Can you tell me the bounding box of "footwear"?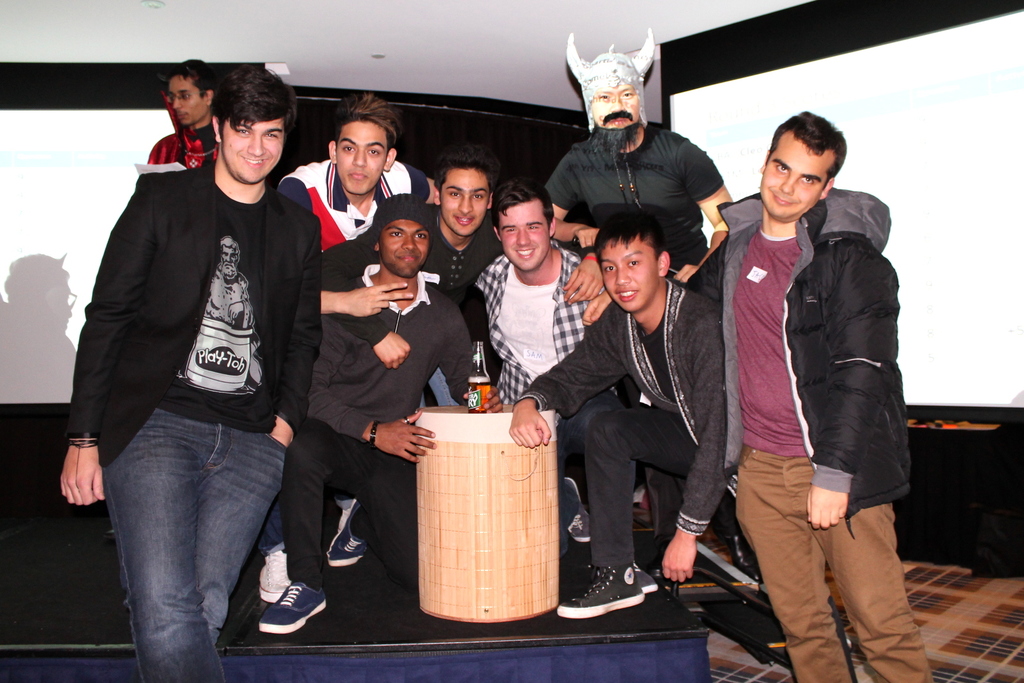
{"left": 257, "top": 547, "right": 294, "bottom": 600}.
